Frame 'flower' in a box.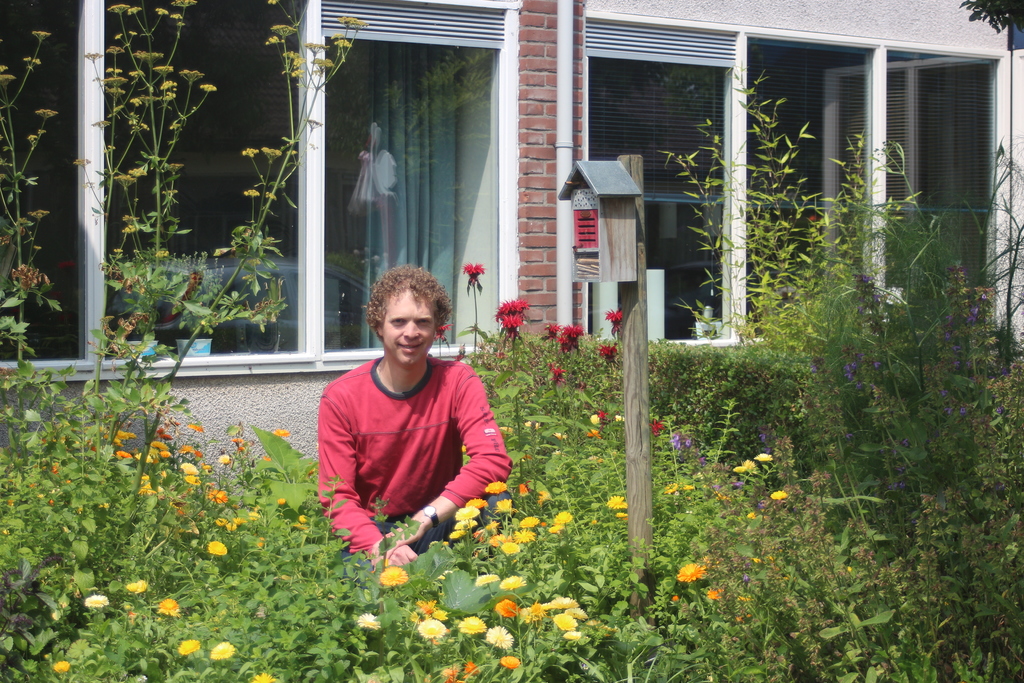
Rect(901, 431, 916, 450).
